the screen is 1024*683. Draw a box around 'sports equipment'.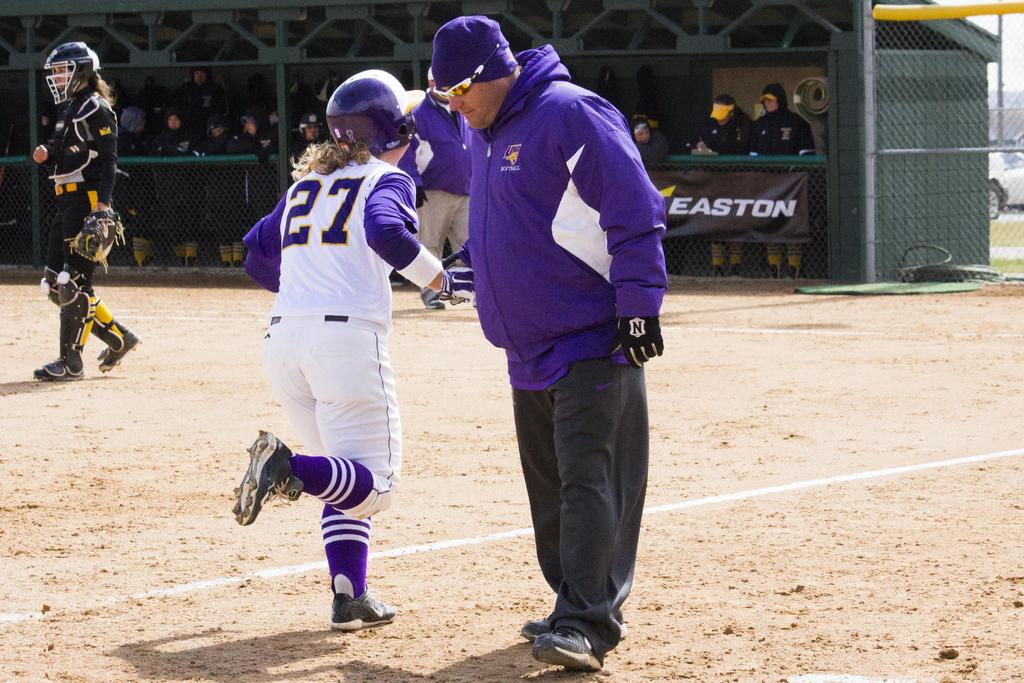
<region>228, 420, 307, 529</region>.
